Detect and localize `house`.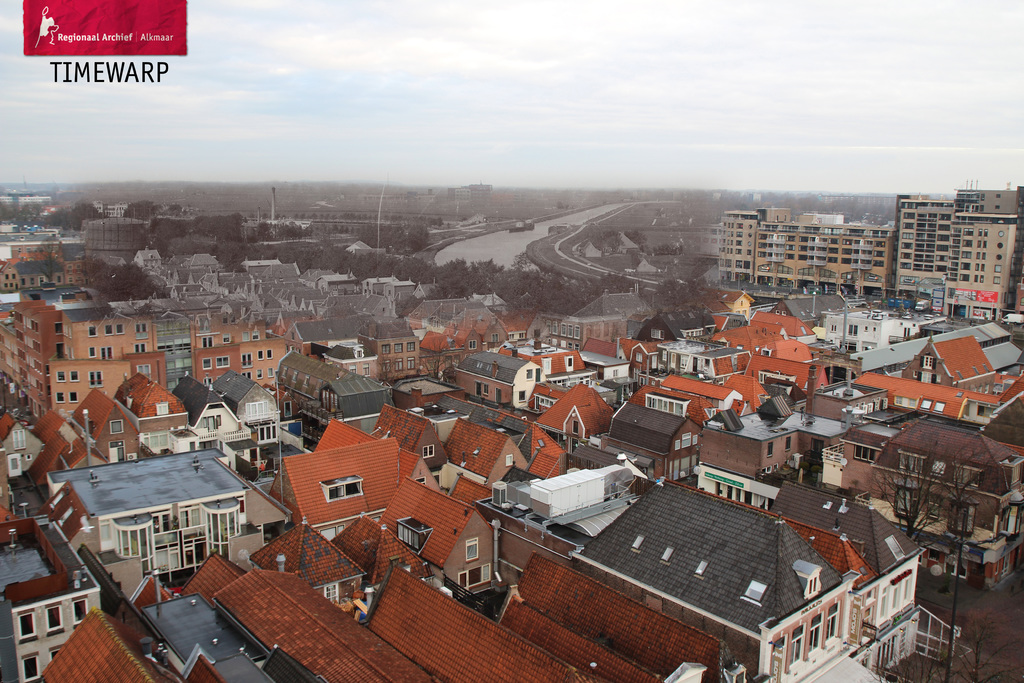
Localized at 564,481,858,682.
